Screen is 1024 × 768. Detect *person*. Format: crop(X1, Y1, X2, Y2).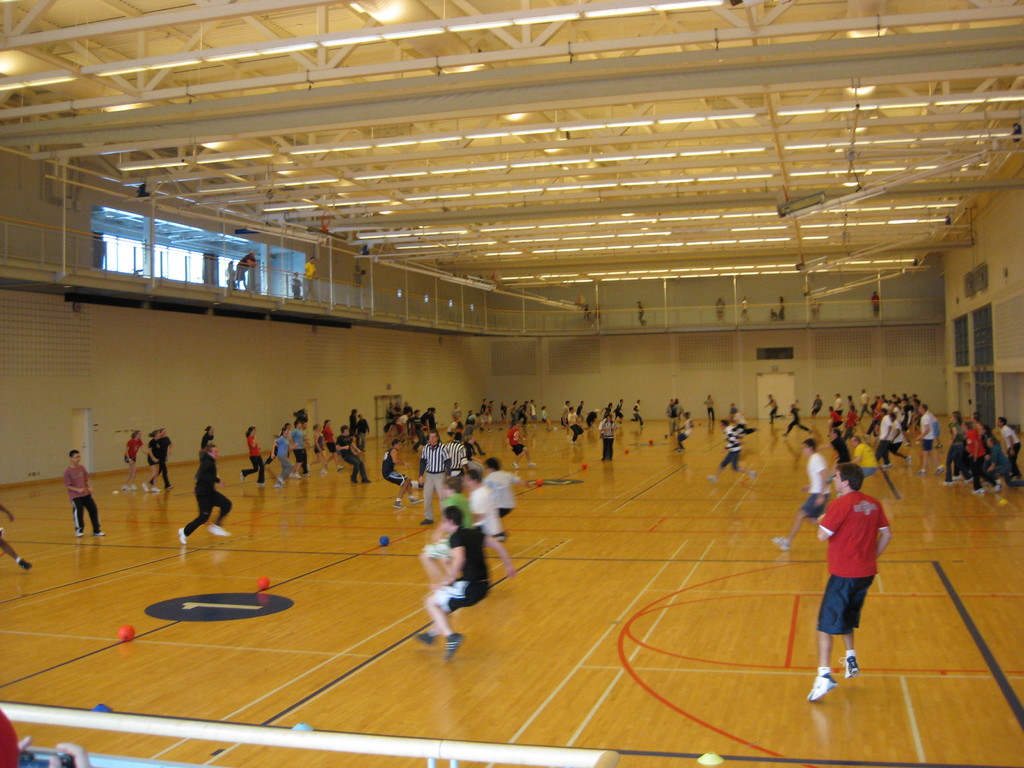
crop(700, 390, 718, 424).
